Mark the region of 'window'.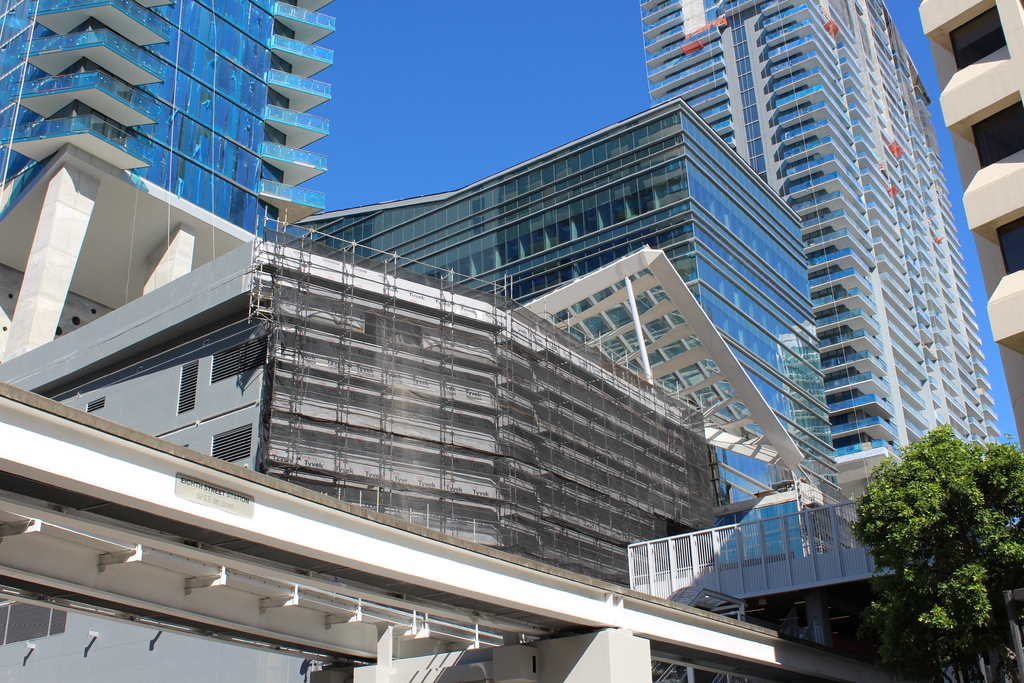
Region: <bbox>973, 102, 1023, 173</bbox>.
